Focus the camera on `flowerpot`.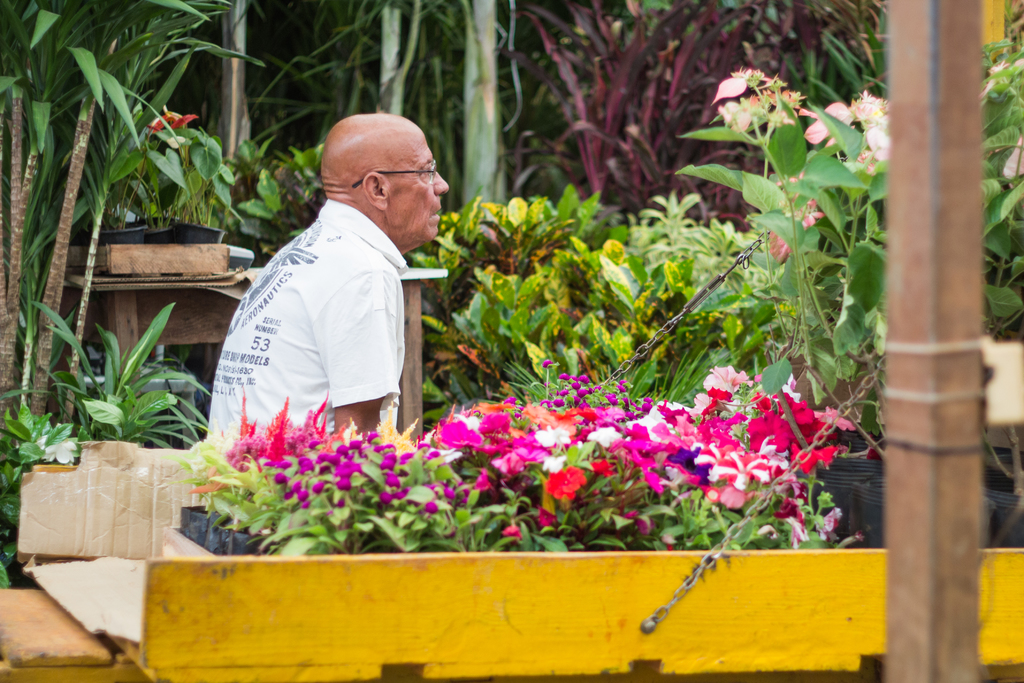
Focus region: [x1=232, y1=223, x2=298, y2=273].
